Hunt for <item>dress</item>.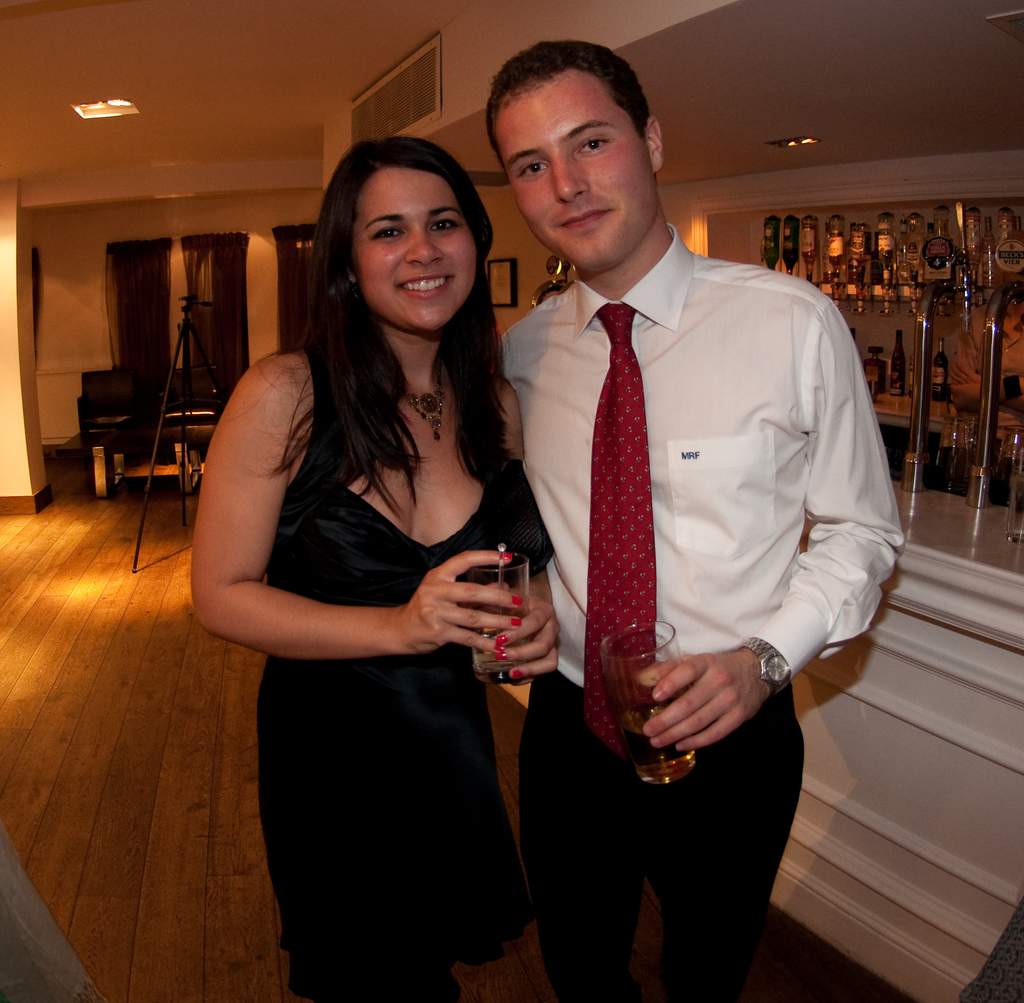
Hunted down at {"left": 257, "top": 349, "right": 533, "bottom": 1002}.
